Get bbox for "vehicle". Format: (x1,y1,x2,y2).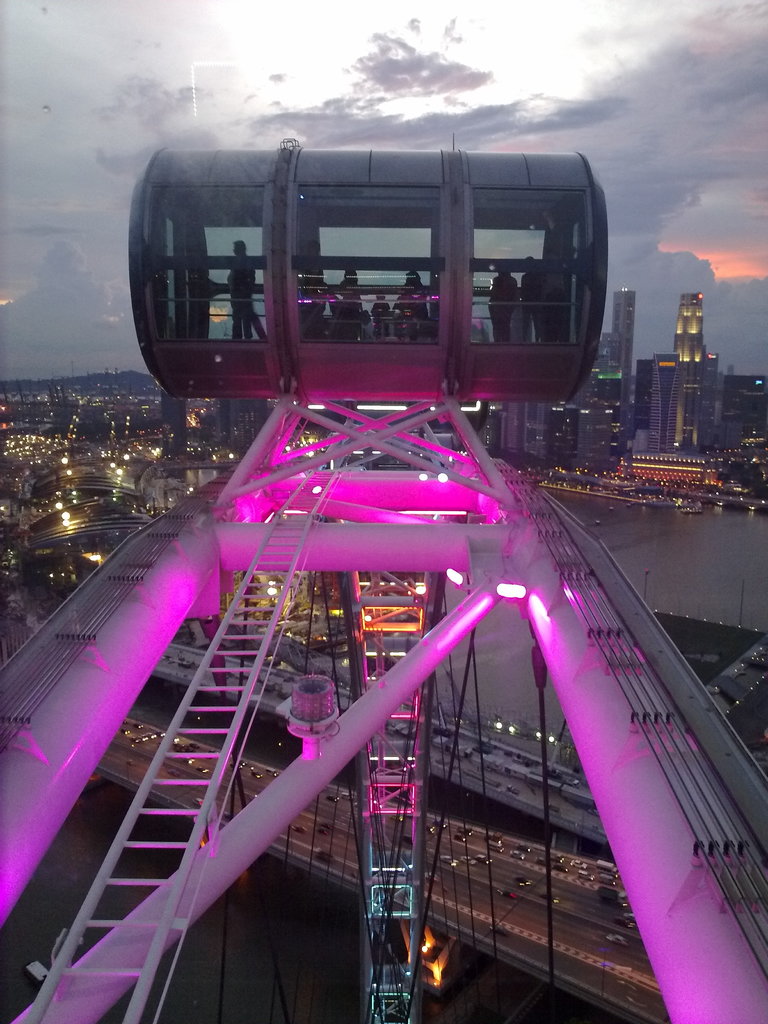
(472,854,496,864).
